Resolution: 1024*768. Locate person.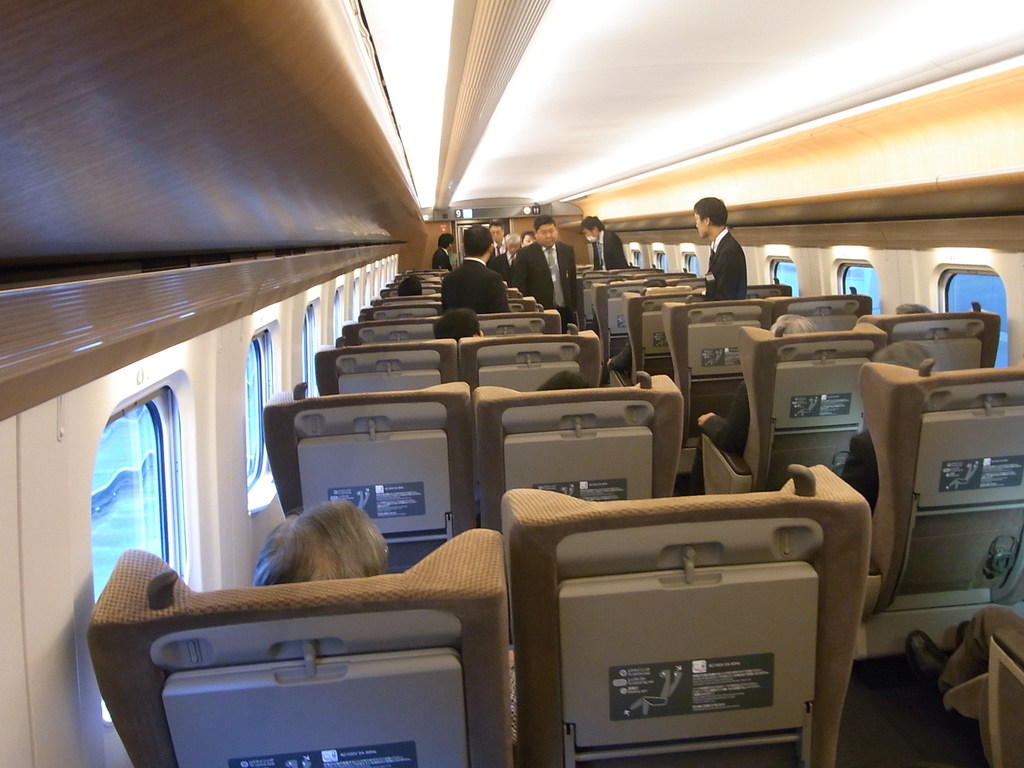
BBox(486, 235, 522, 284).
